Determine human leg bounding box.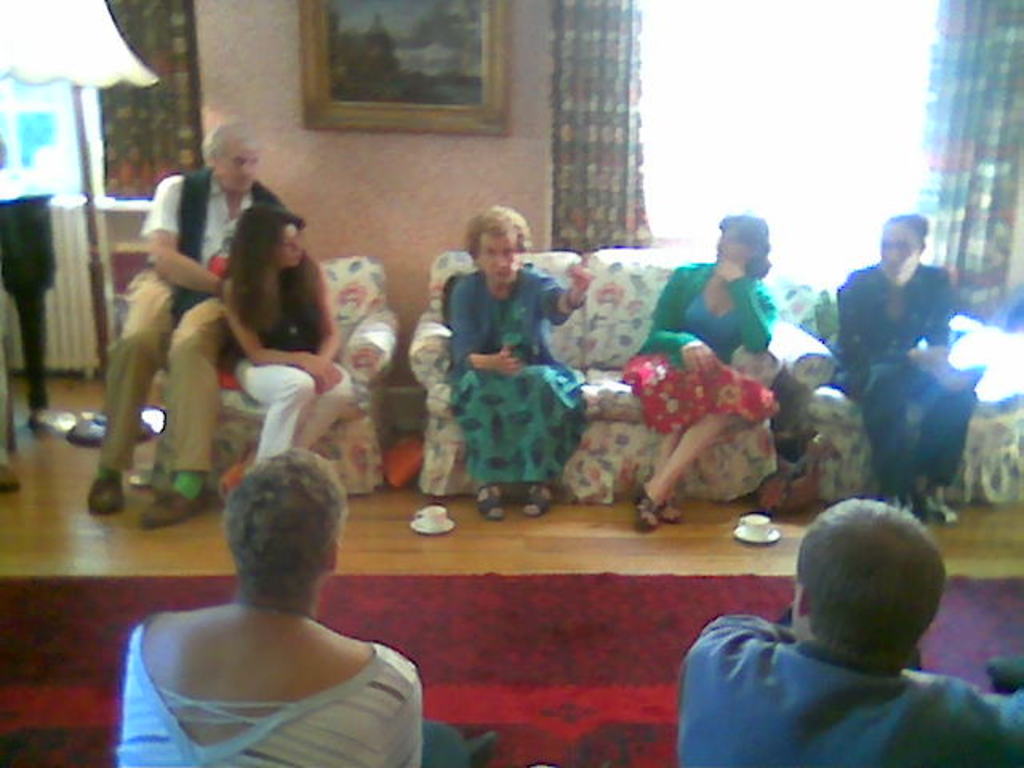
Determined: [504,355,565,520].
